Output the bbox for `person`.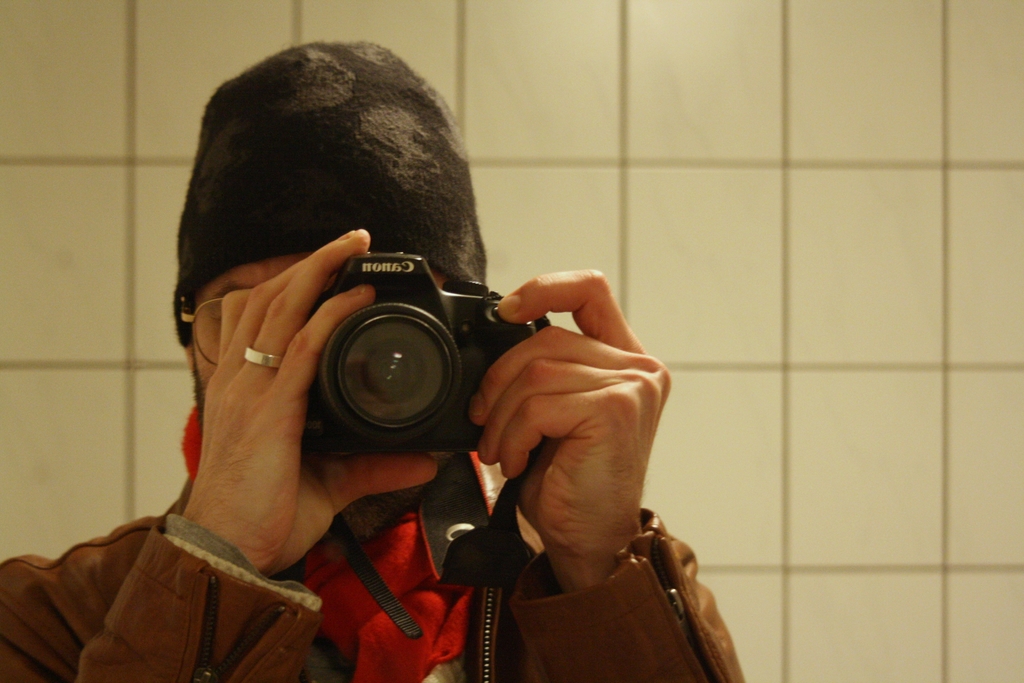
BBox(50, 72, 693, 668).
